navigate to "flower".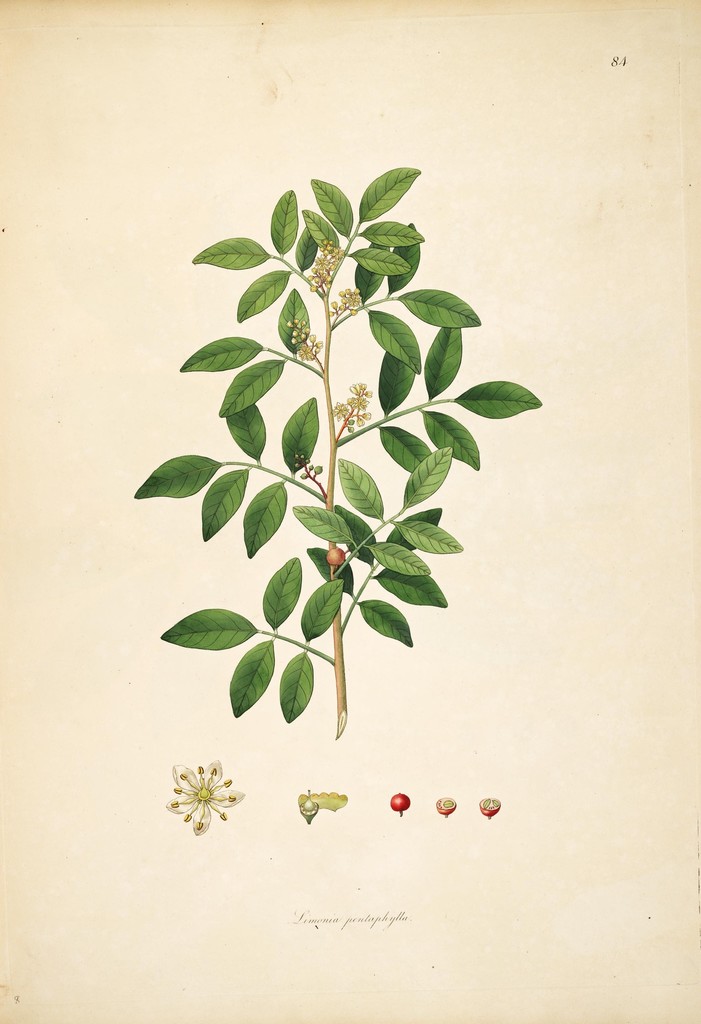
Navigation target: x1=166, y1=751, x2=248, y2=833.
